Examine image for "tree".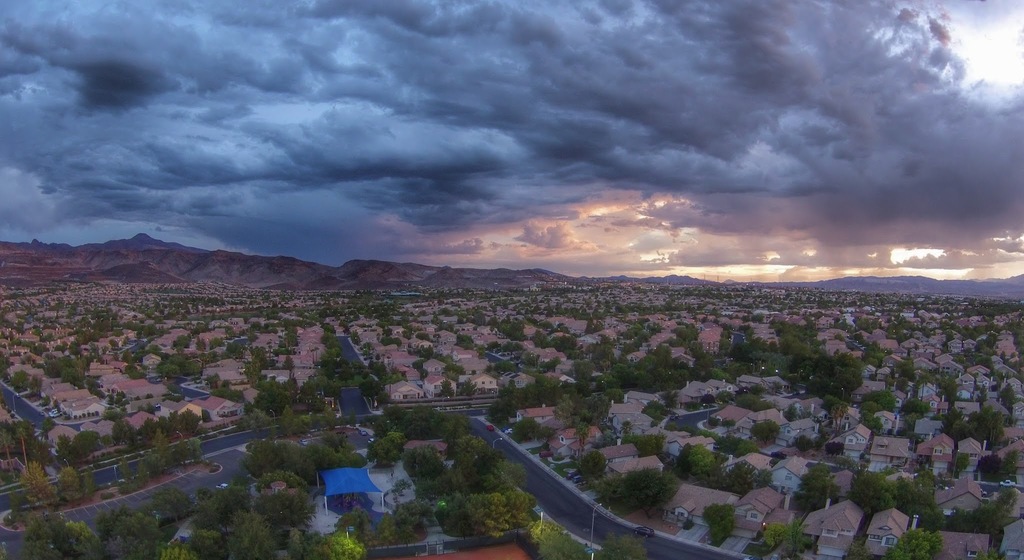
Examination result: pyautogui.locateOnScreen(280, 412, 344, 438).
